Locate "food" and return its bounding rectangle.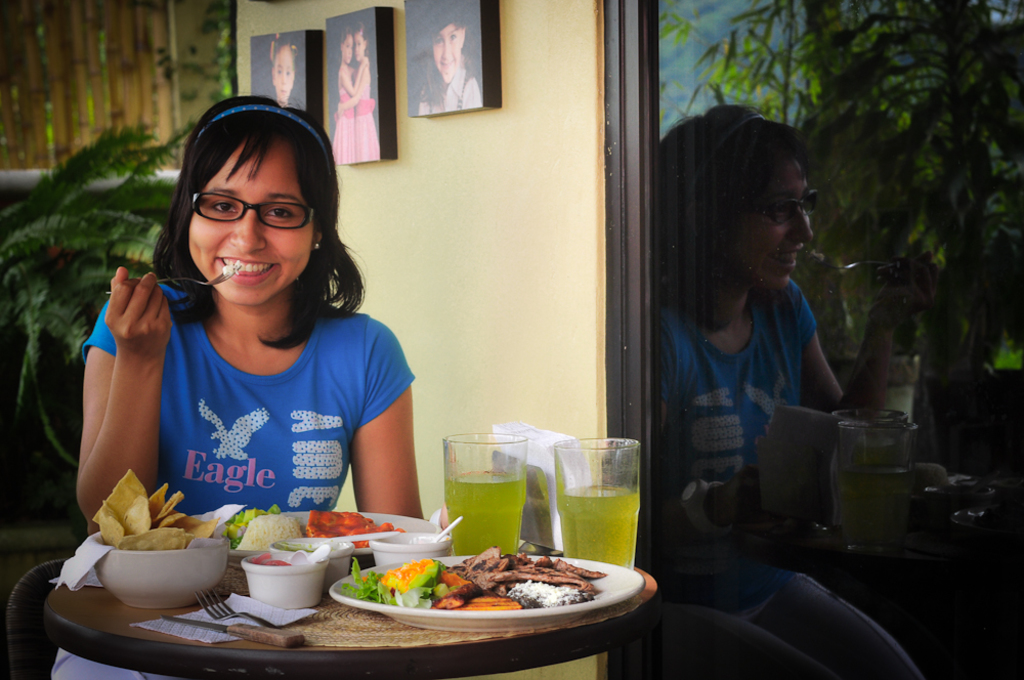
Rect(347, 547, 606, 614).
